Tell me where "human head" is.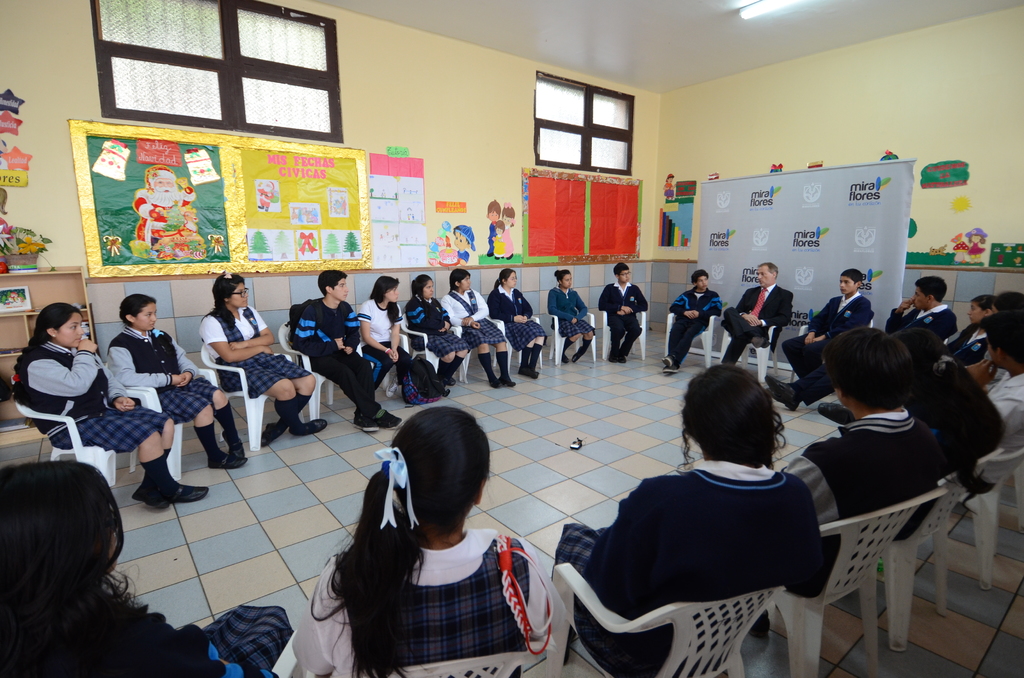
"human head" is at 118 295 159 331.
